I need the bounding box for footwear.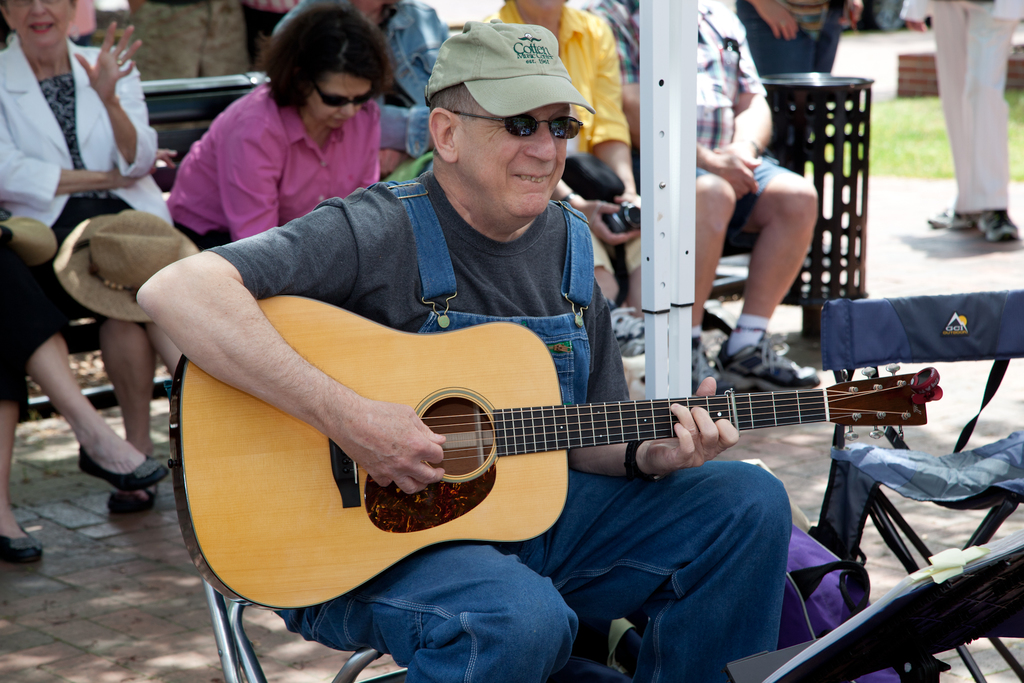
Here it is: region(109, 479, 161, 509).
